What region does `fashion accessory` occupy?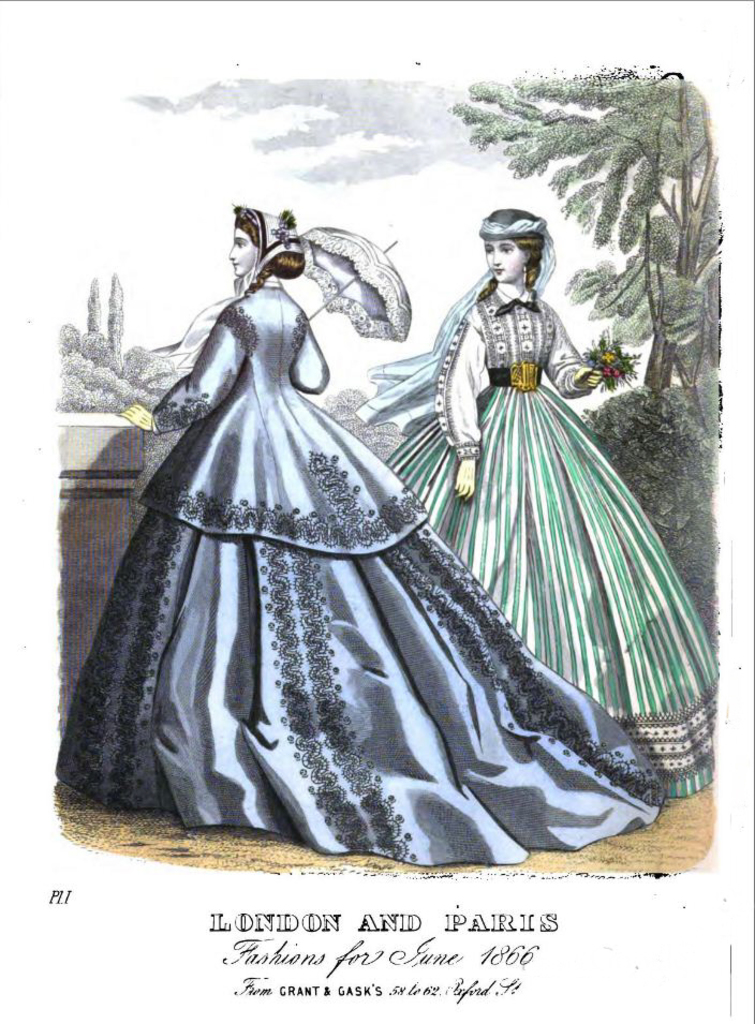
<region>487, 362, 544, 395</region>.
